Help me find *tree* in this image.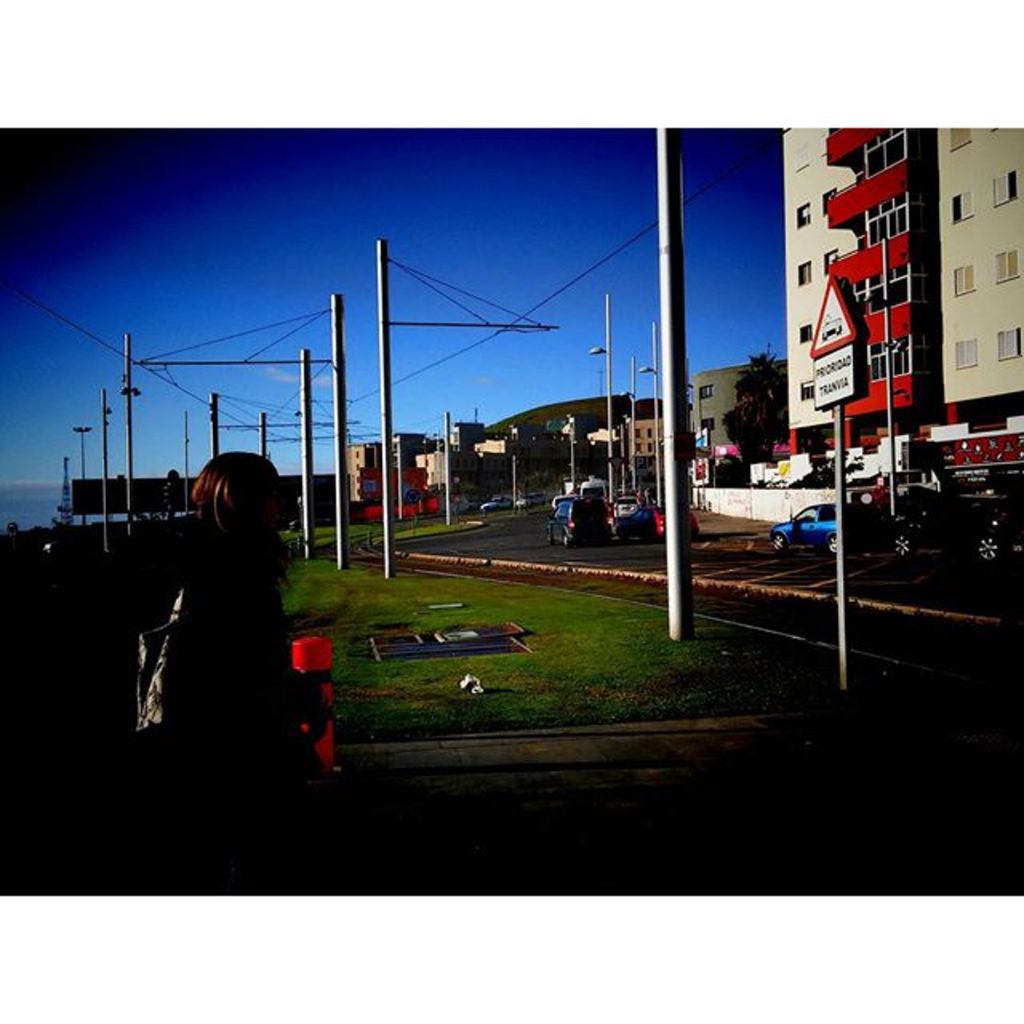
Found it: x1=722, y1=338, x2=802, y2=467.
